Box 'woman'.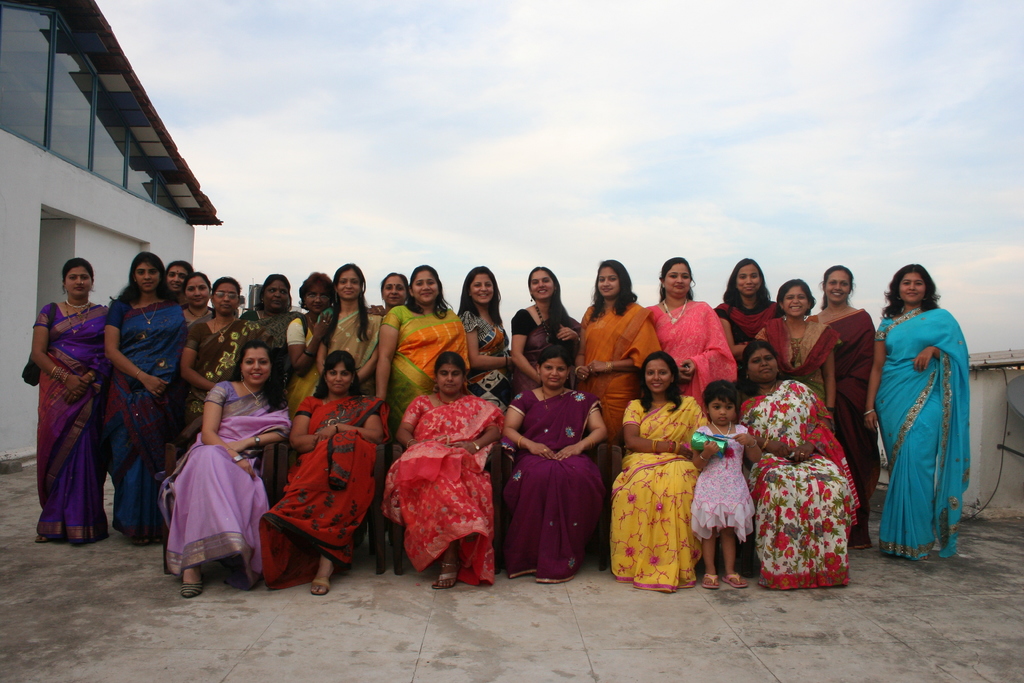
<box>758,284,833,414</box>.
